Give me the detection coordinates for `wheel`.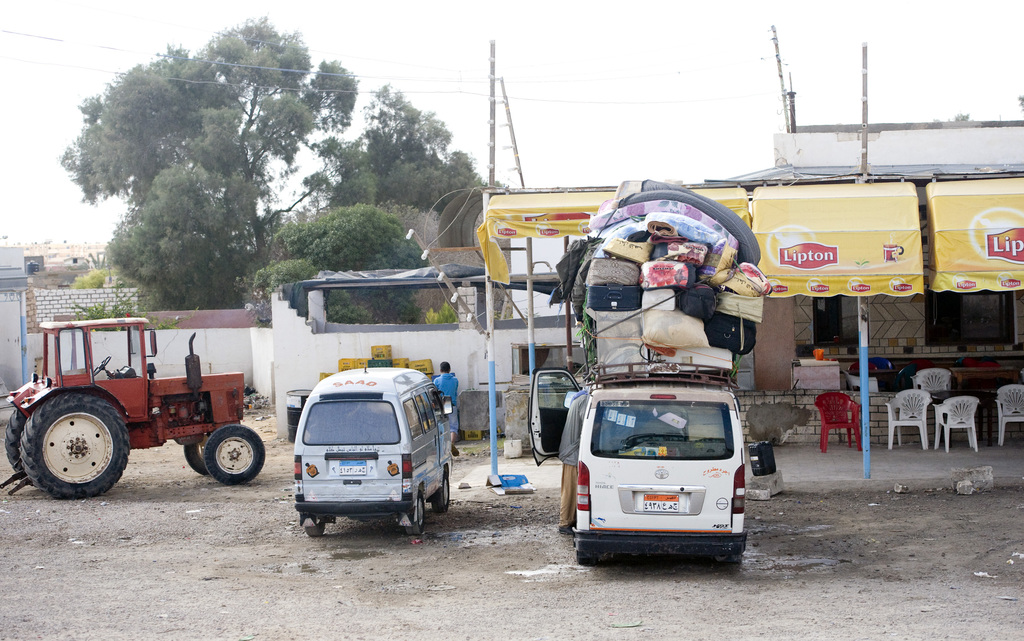
[22,393,133,499].
